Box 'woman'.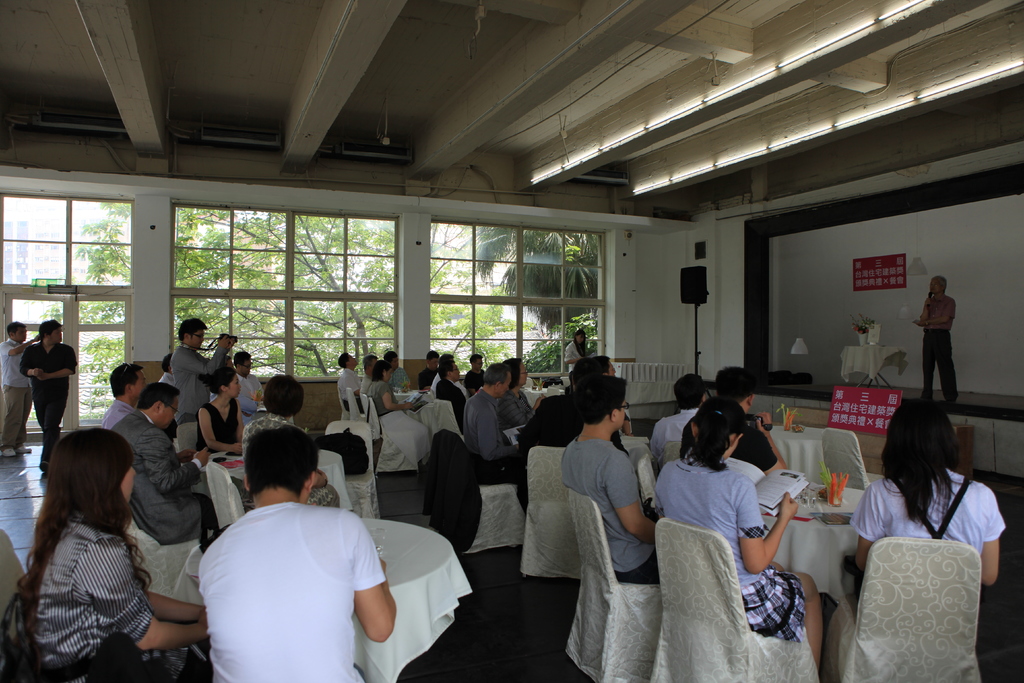
left=654, top=399, right=825, bottom=671.
